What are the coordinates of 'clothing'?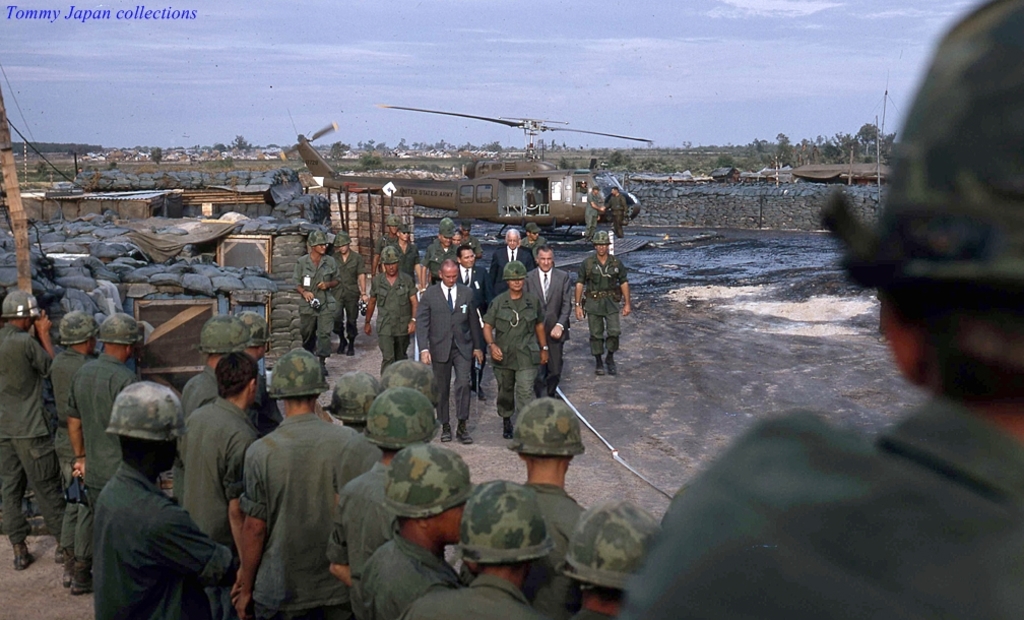
[left=225, top=390, right=369, bottom=615].
